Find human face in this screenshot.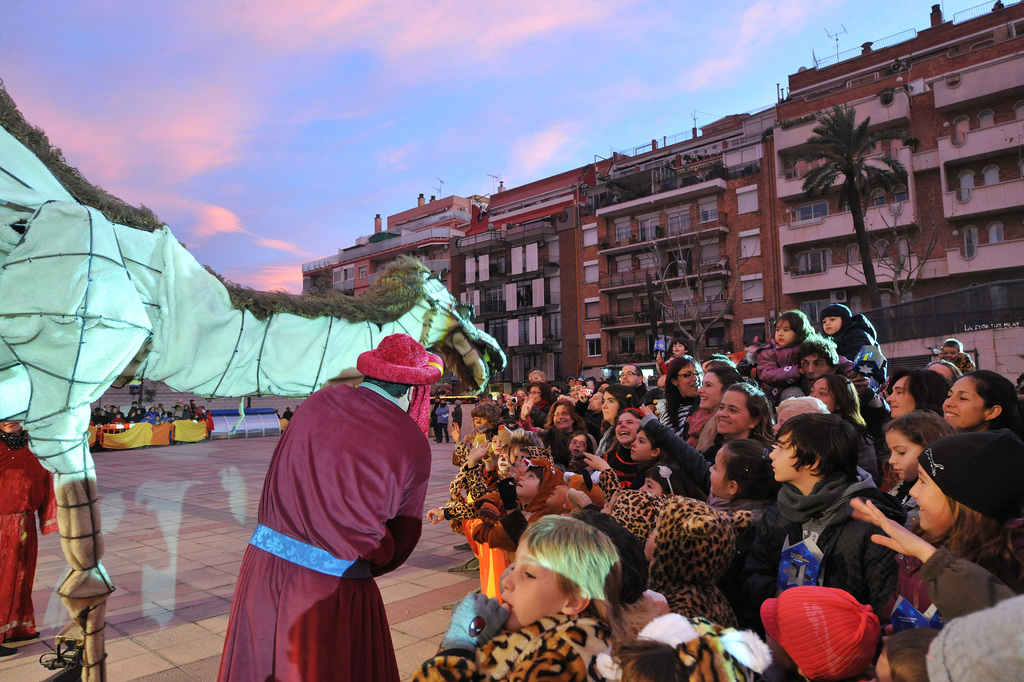
The bounding box for human face is 516,390,528,401.
